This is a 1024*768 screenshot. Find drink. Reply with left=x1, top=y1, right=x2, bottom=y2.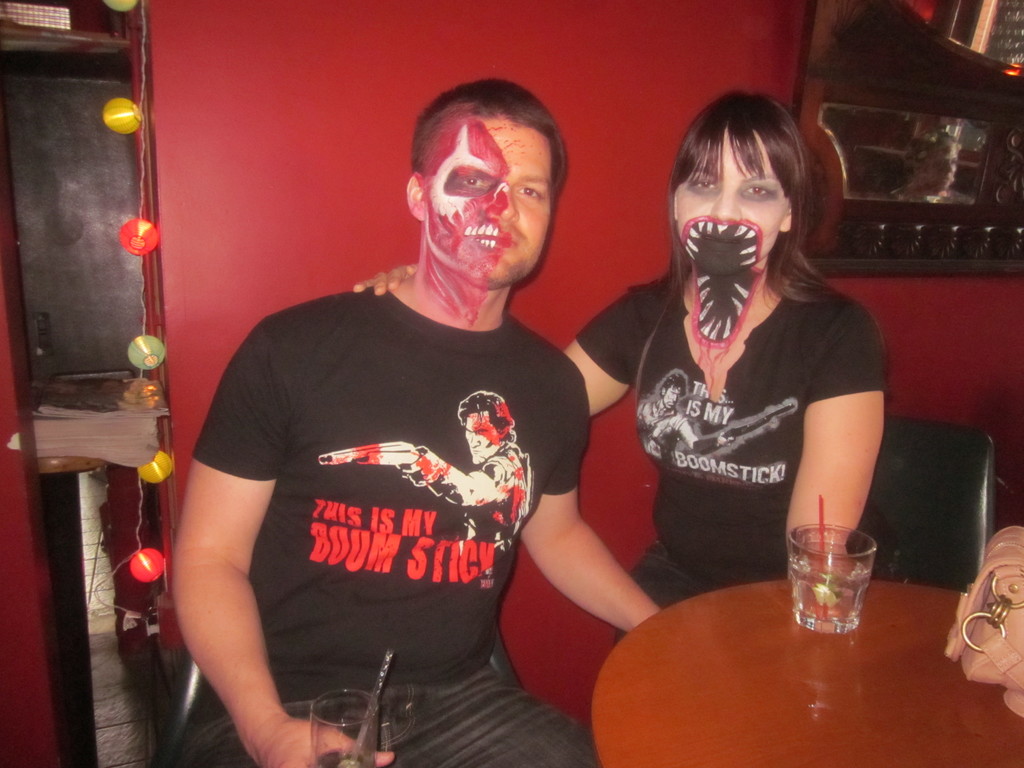
left=785, top=525, right=882, bottom=636.
